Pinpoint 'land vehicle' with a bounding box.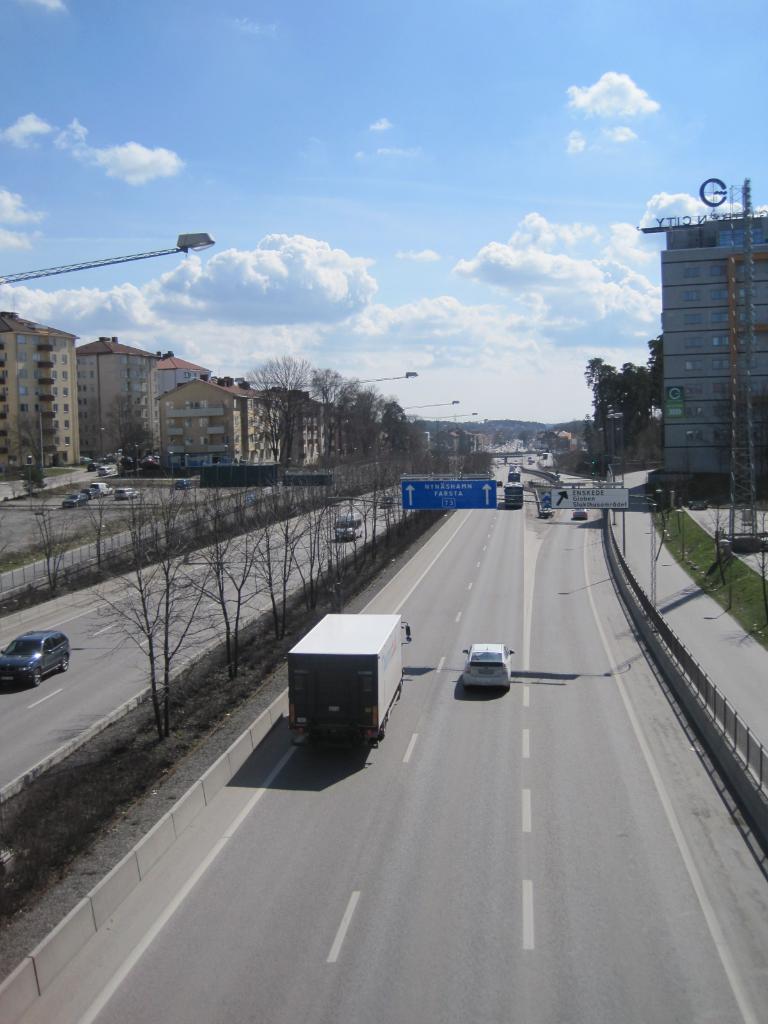
(x1=506, y1=466, x2=523, y2=479).
